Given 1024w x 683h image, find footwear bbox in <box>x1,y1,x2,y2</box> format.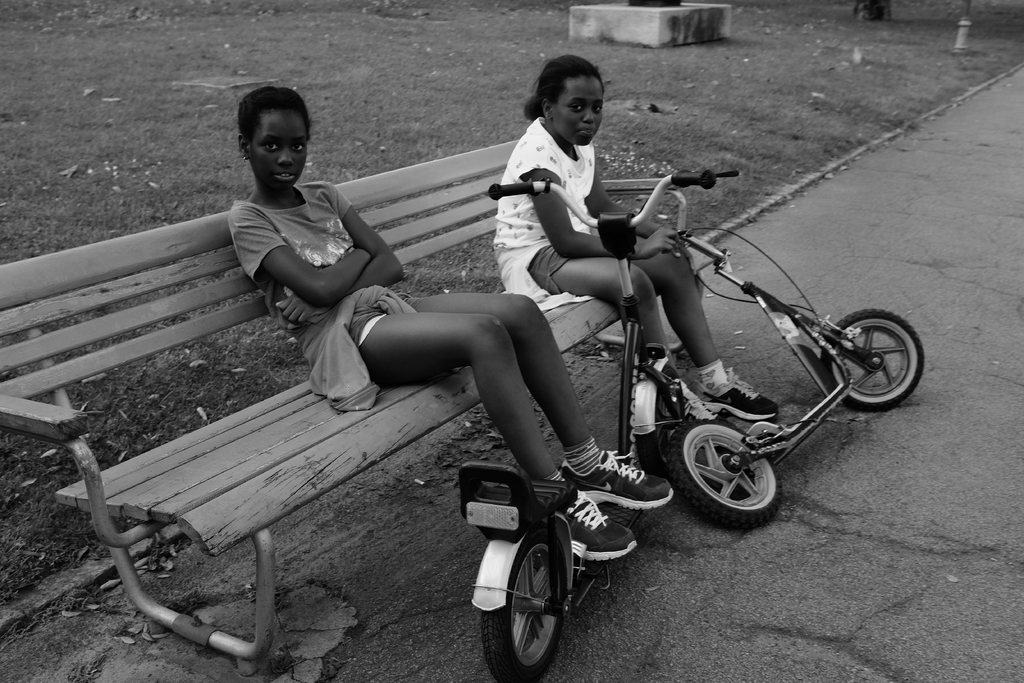
<box>559,495,636,564</box>.
